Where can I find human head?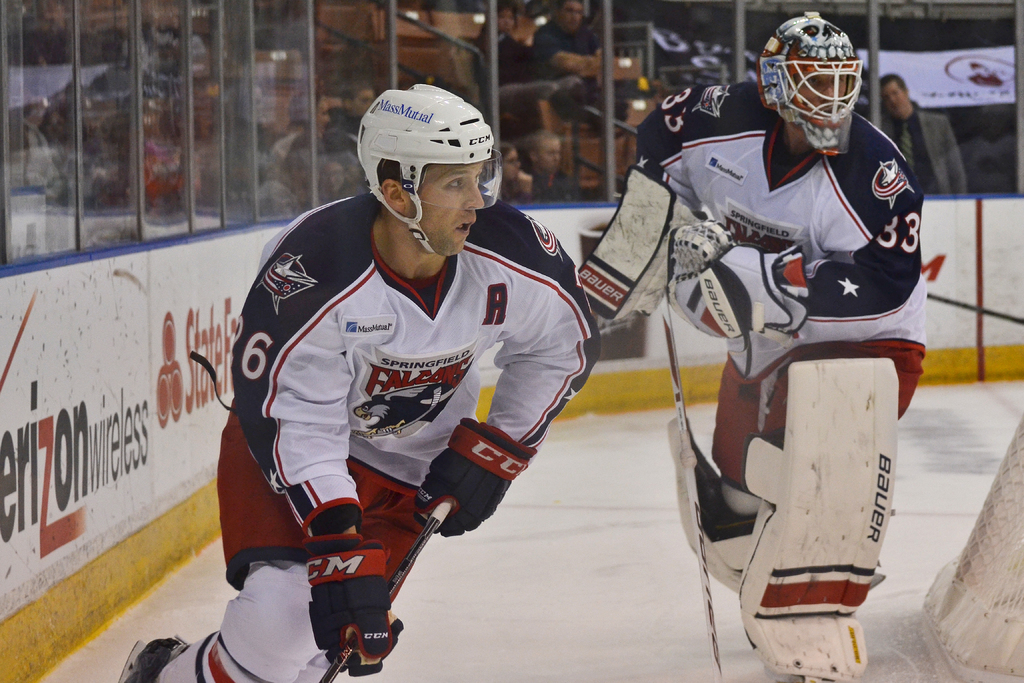
You can find it at [left=759, top=15, right=860, bottom=154].
